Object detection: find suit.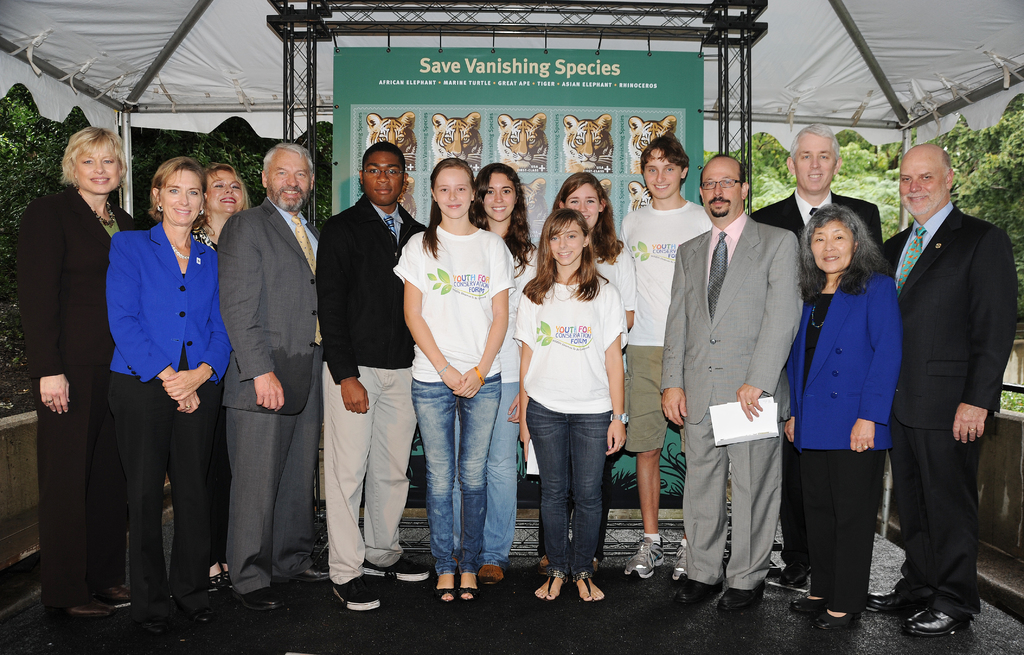
[215, 204, 316, 595].
